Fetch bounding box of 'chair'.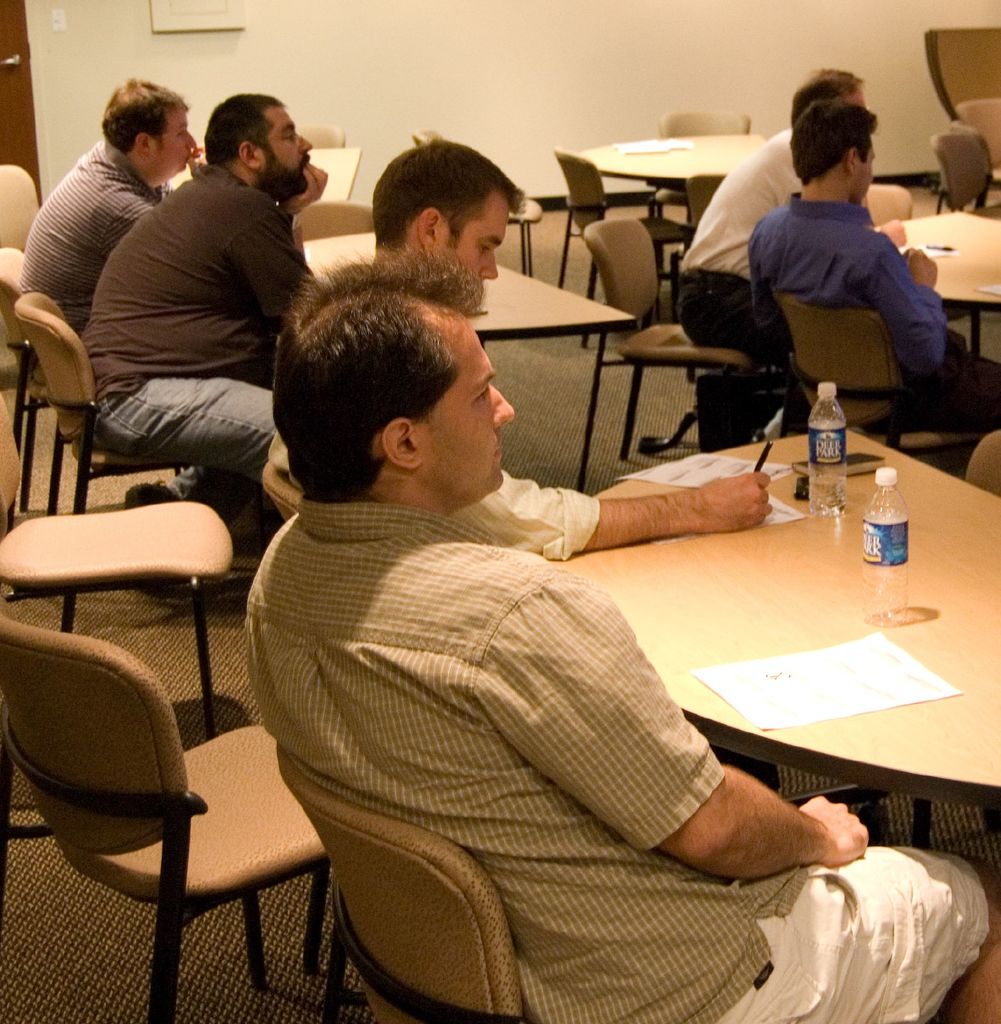
Bbox: {"x1": 963, "y1": 435, "x2": 1000, "y2": 840}.
